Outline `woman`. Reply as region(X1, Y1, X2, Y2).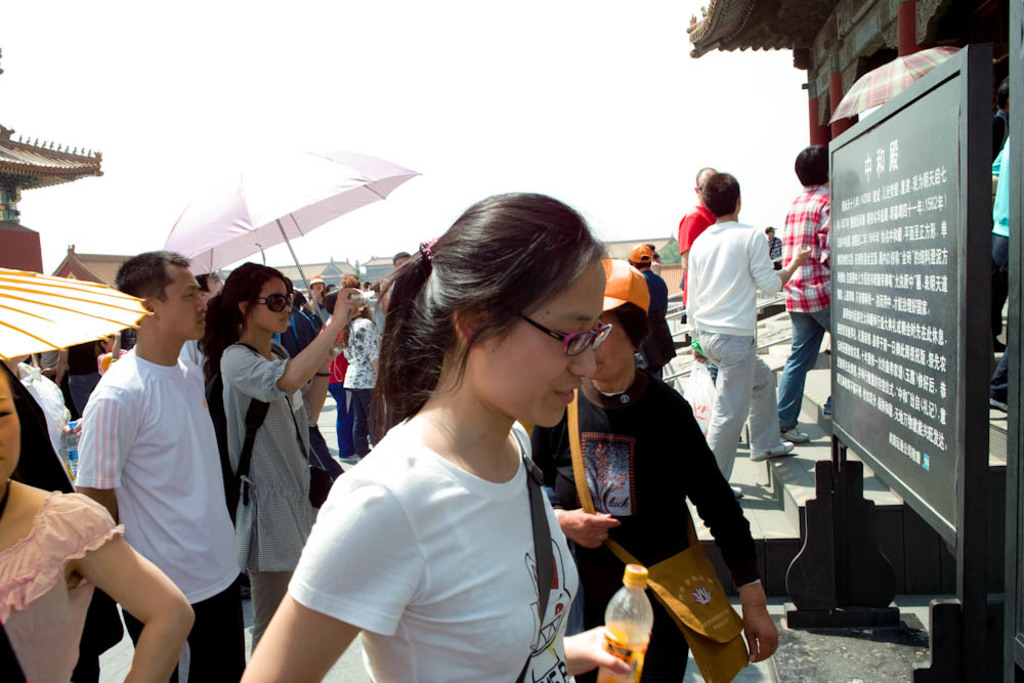
region(0, 359, 197, 682).
